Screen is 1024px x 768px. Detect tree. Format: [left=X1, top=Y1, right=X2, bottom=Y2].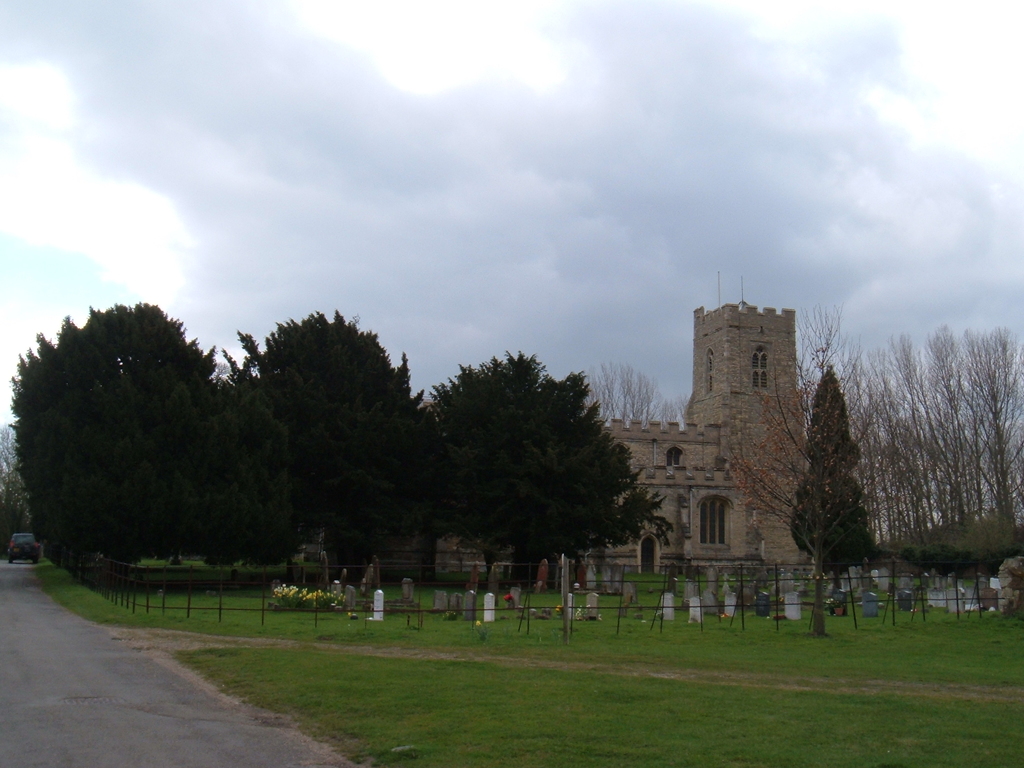
[left=429, top=346, right=664, bottom=598].
